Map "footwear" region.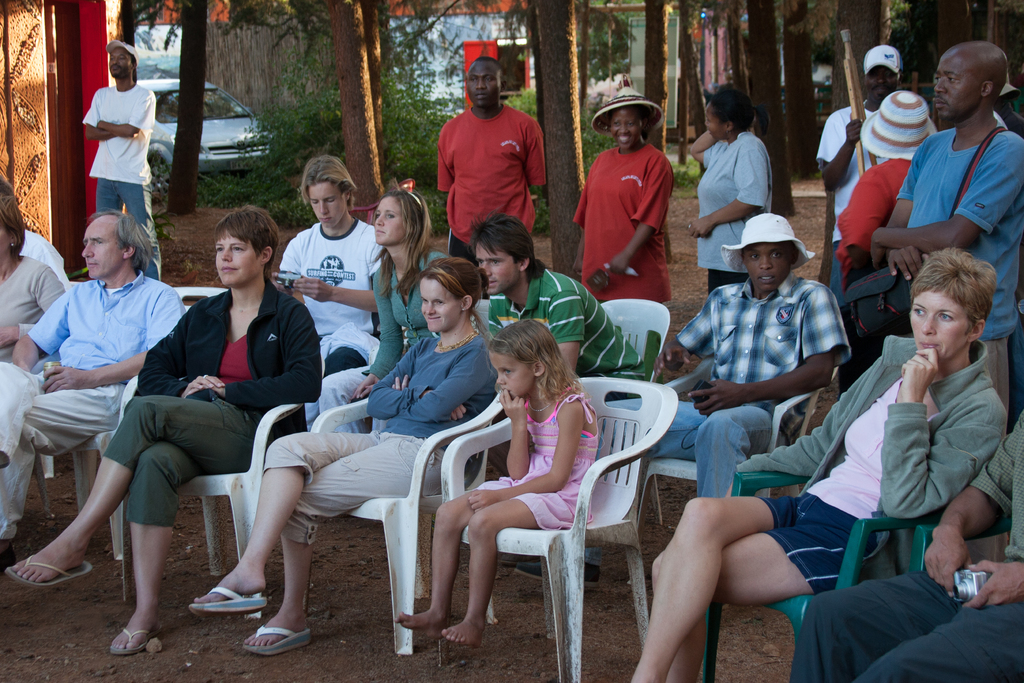
Mapped to [241,620,315,659].
